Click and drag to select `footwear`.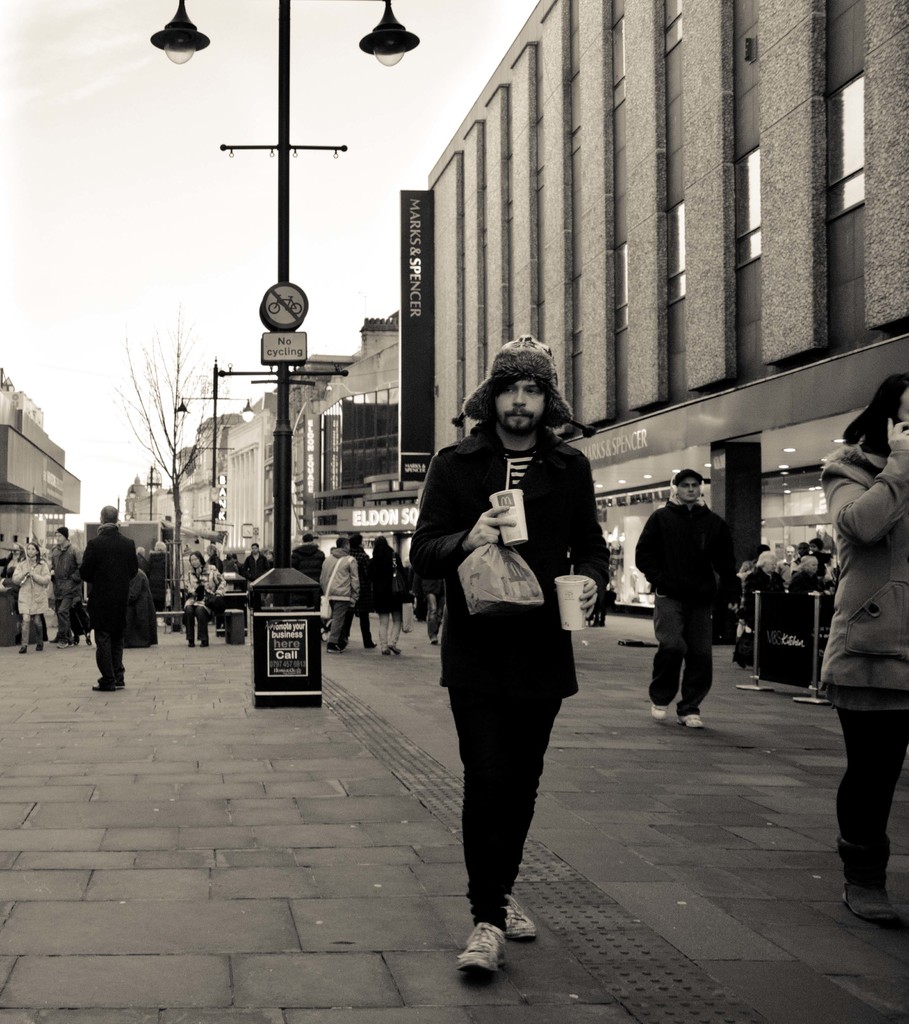
Selection: {"left": 679, "top": 714, "right": 703, "bottom": 728}.
